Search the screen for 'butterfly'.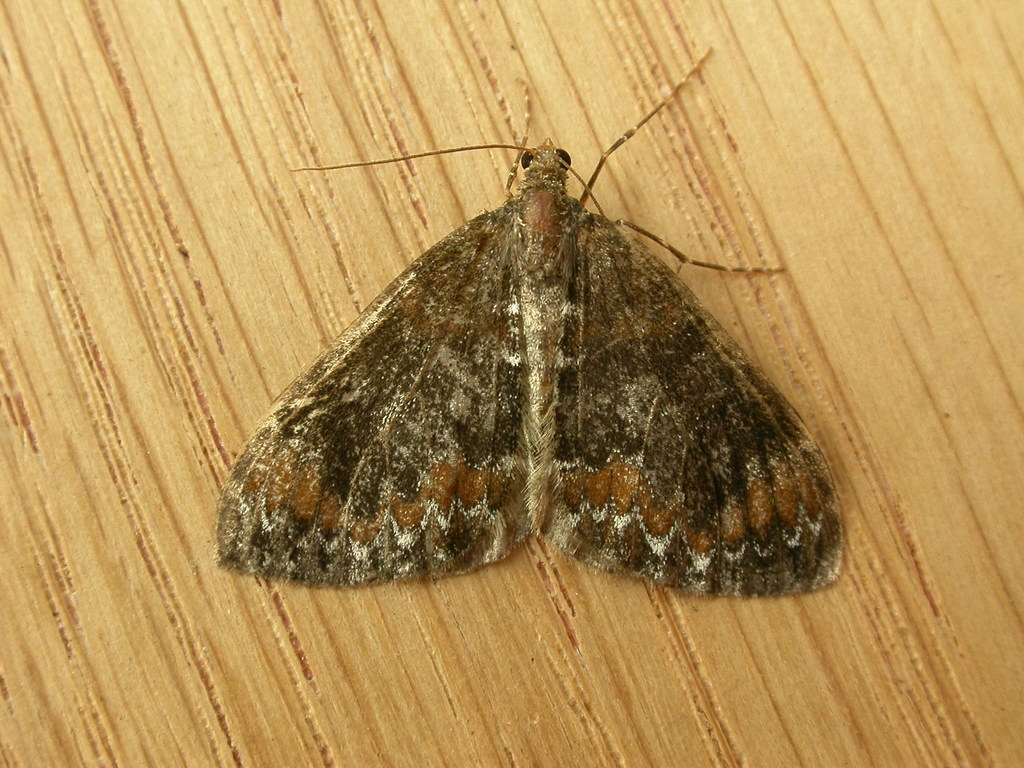
Found at detection(212, 74, 855, 610).
